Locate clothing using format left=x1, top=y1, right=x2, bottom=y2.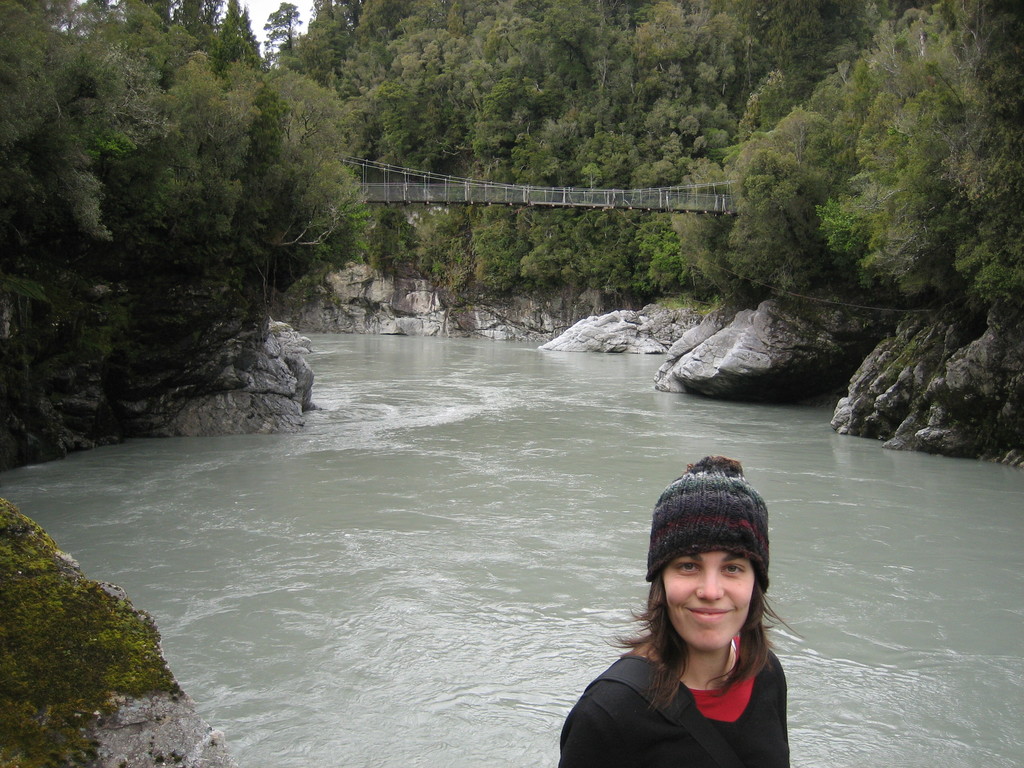
left=523, top=485, right=845, bottom=756.
